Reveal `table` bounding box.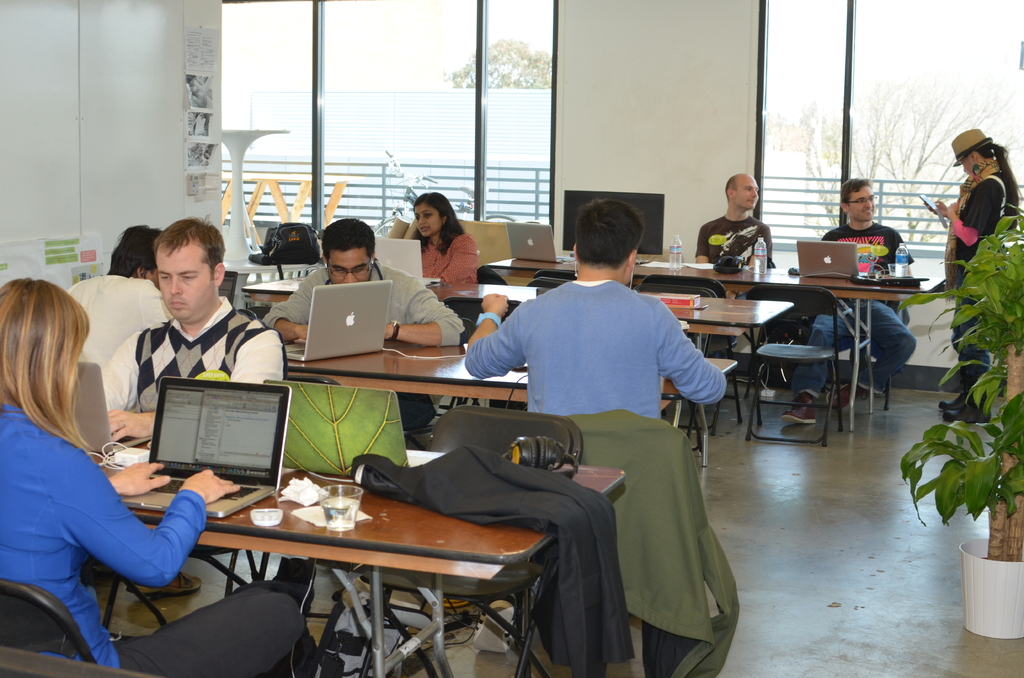
Revealed: (left=244, top=276, right=803, bottom=449).
